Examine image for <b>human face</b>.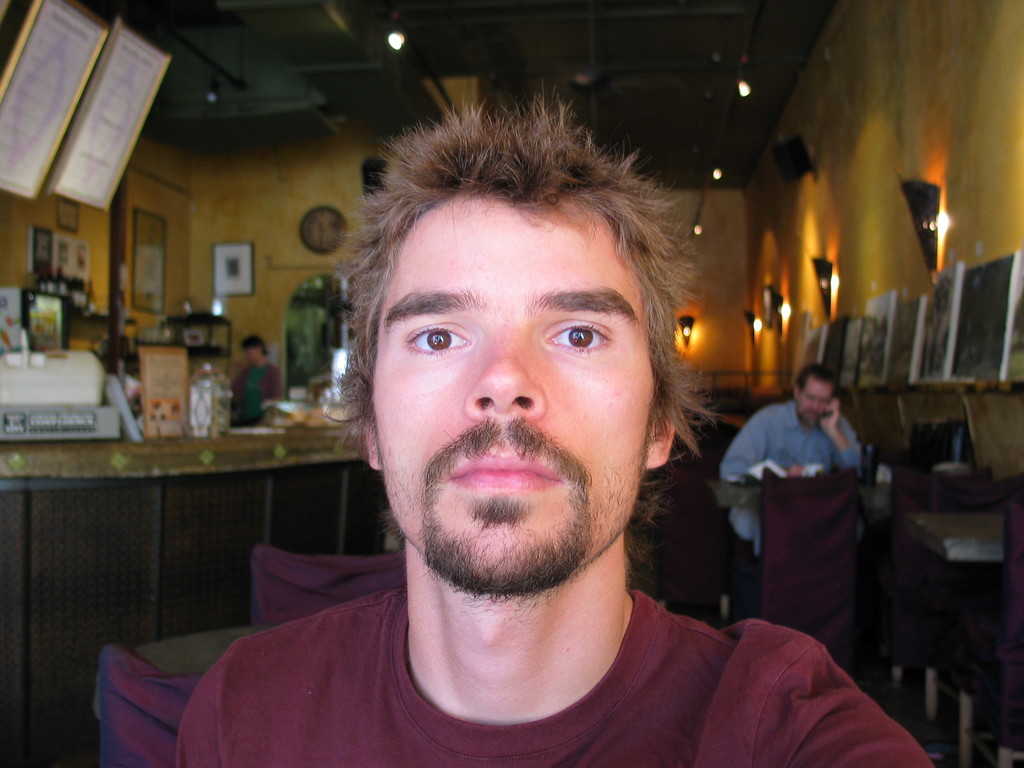
Examination result: {"x1": 367, "y1": 196, "x2": 652, "y2": 598}.
